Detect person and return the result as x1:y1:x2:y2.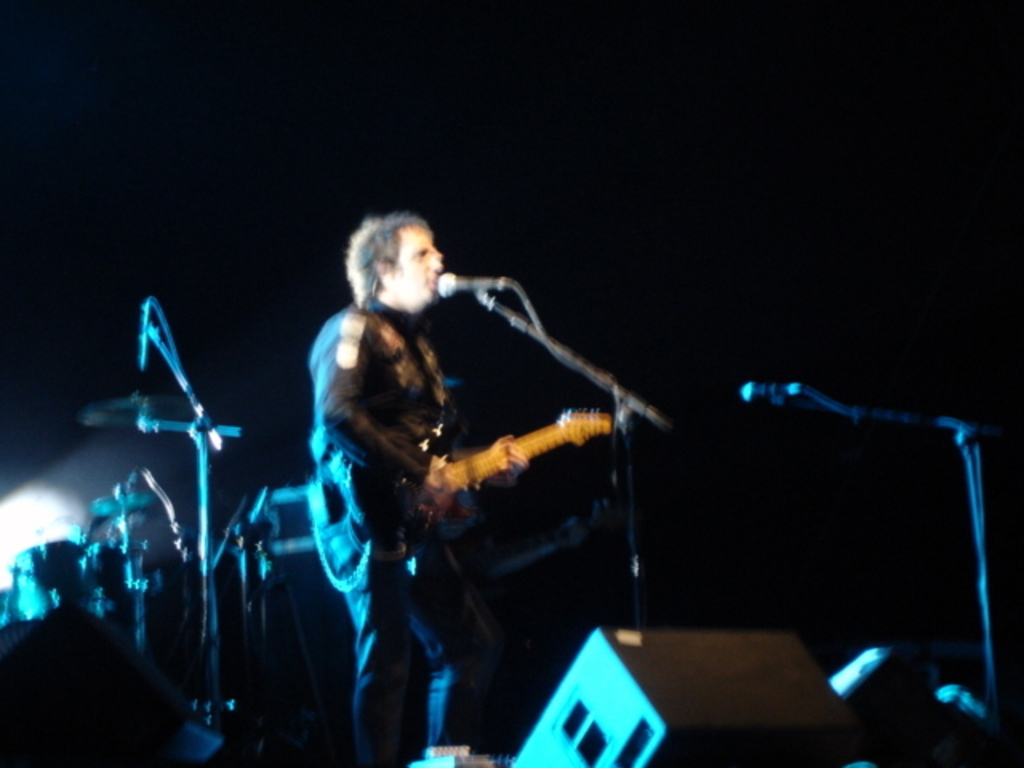
293:202:530:674.
